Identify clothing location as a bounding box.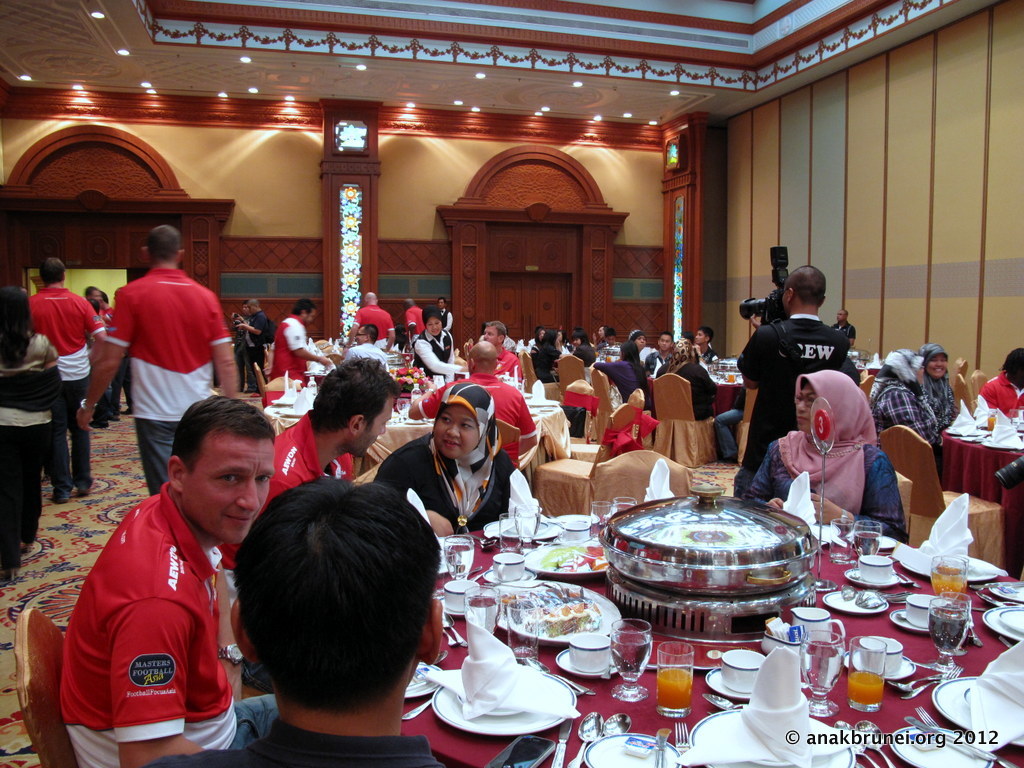
bbox=[445, 308, 453, 338].
